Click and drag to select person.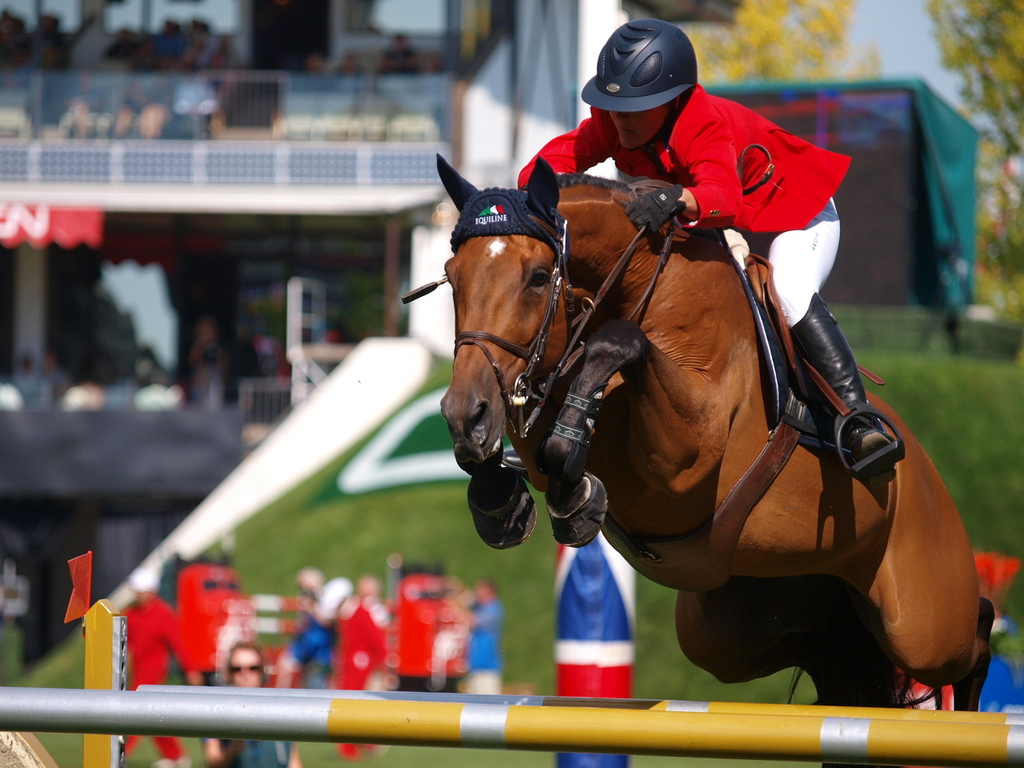
Selection: 514 18 893 470.
